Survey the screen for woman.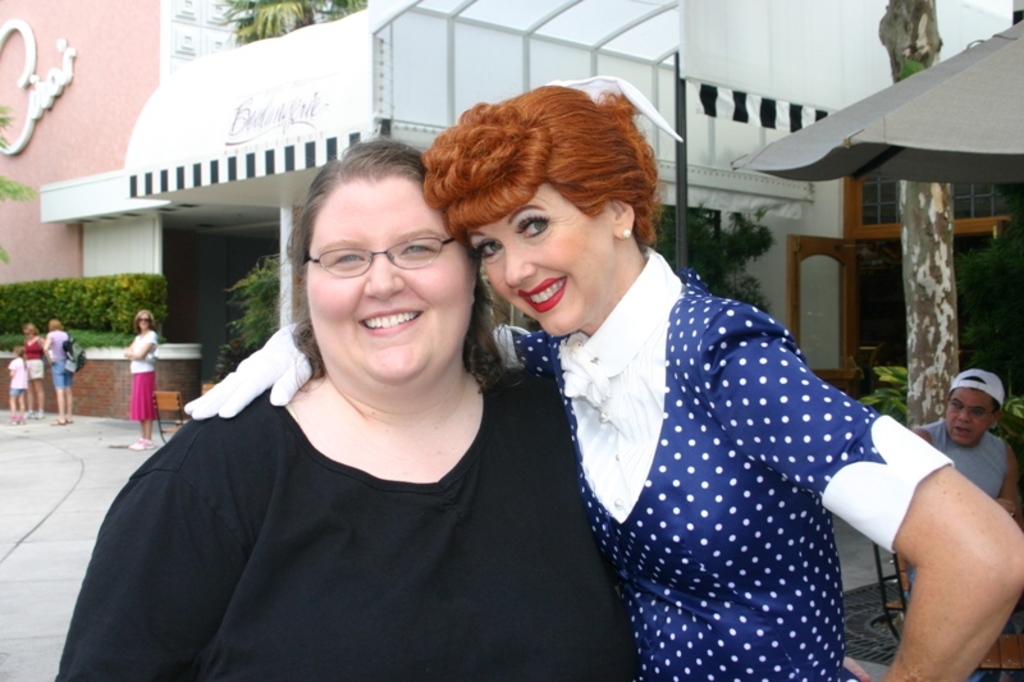
Survey found: l=61, t=136, r=635, b=681.
